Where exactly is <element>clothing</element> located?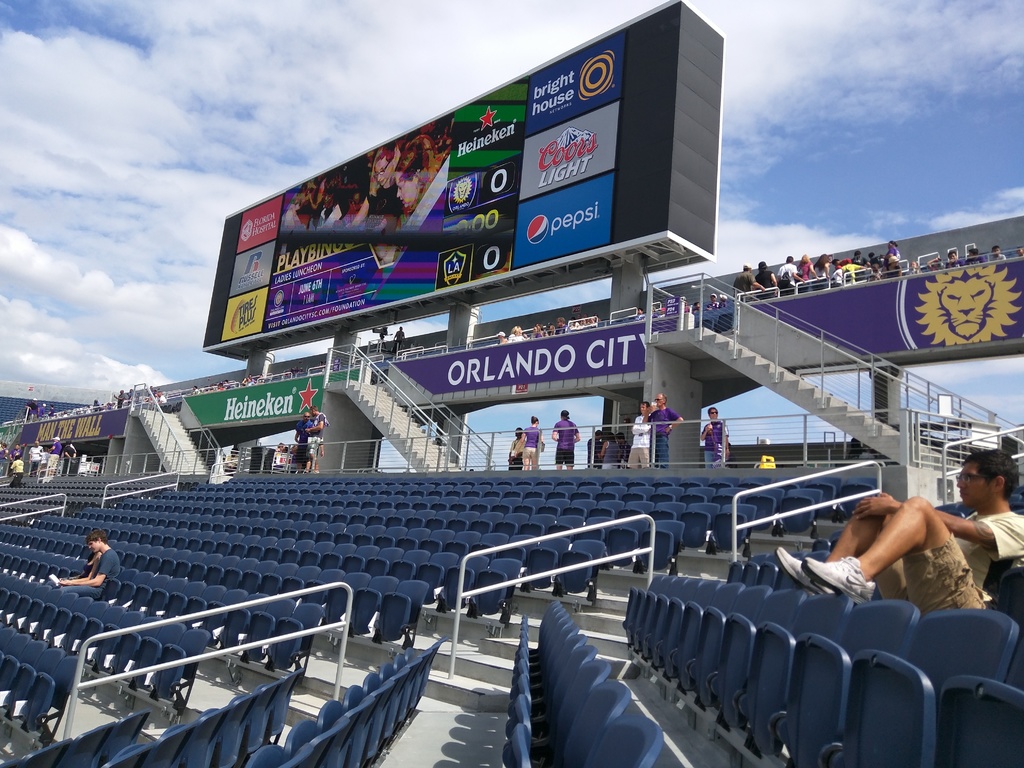
Its bounding box is 38/404/47/424.
